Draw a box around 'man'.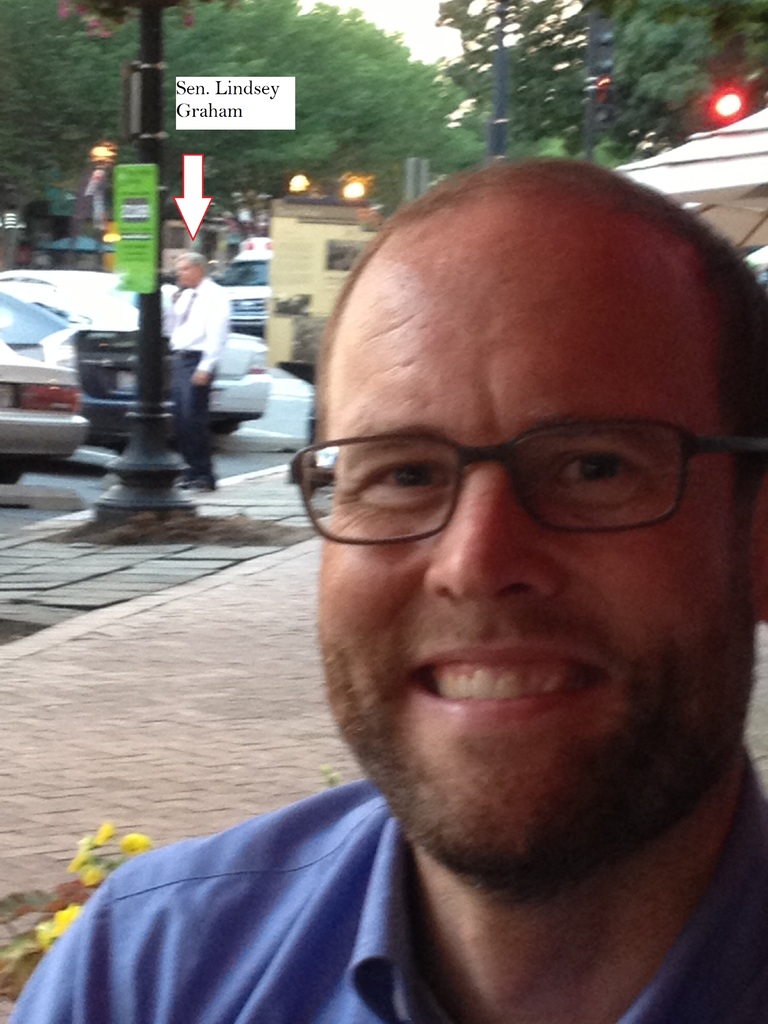
[52, 140, 767, 1023].
